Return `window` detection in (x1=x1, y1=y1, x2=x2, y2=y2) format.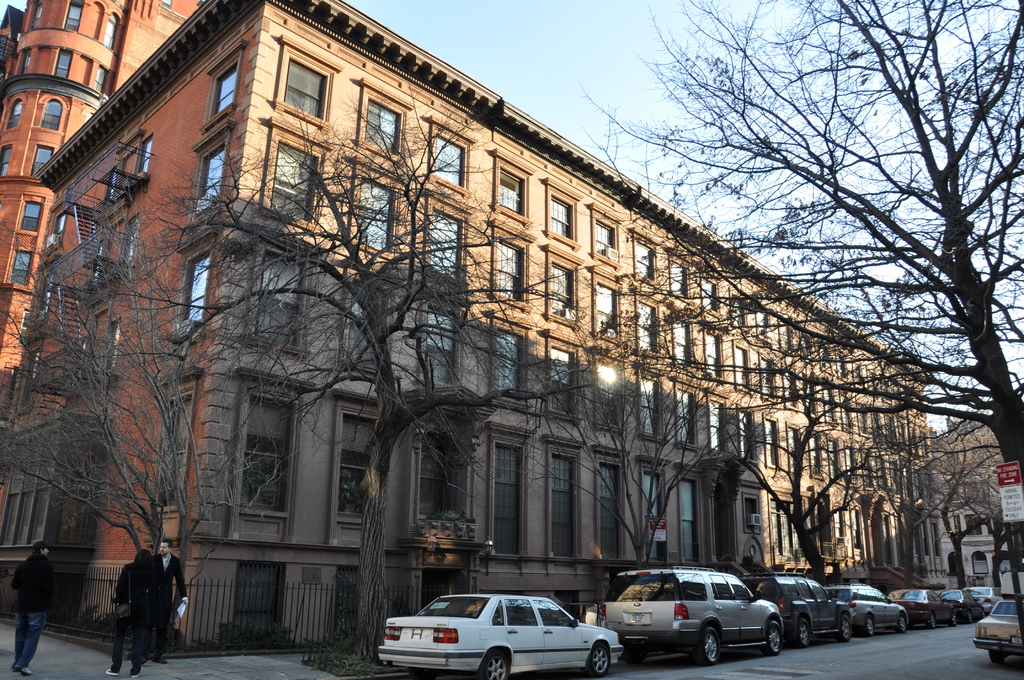
(x1=666, y1=262, x2=690, y2=293).
